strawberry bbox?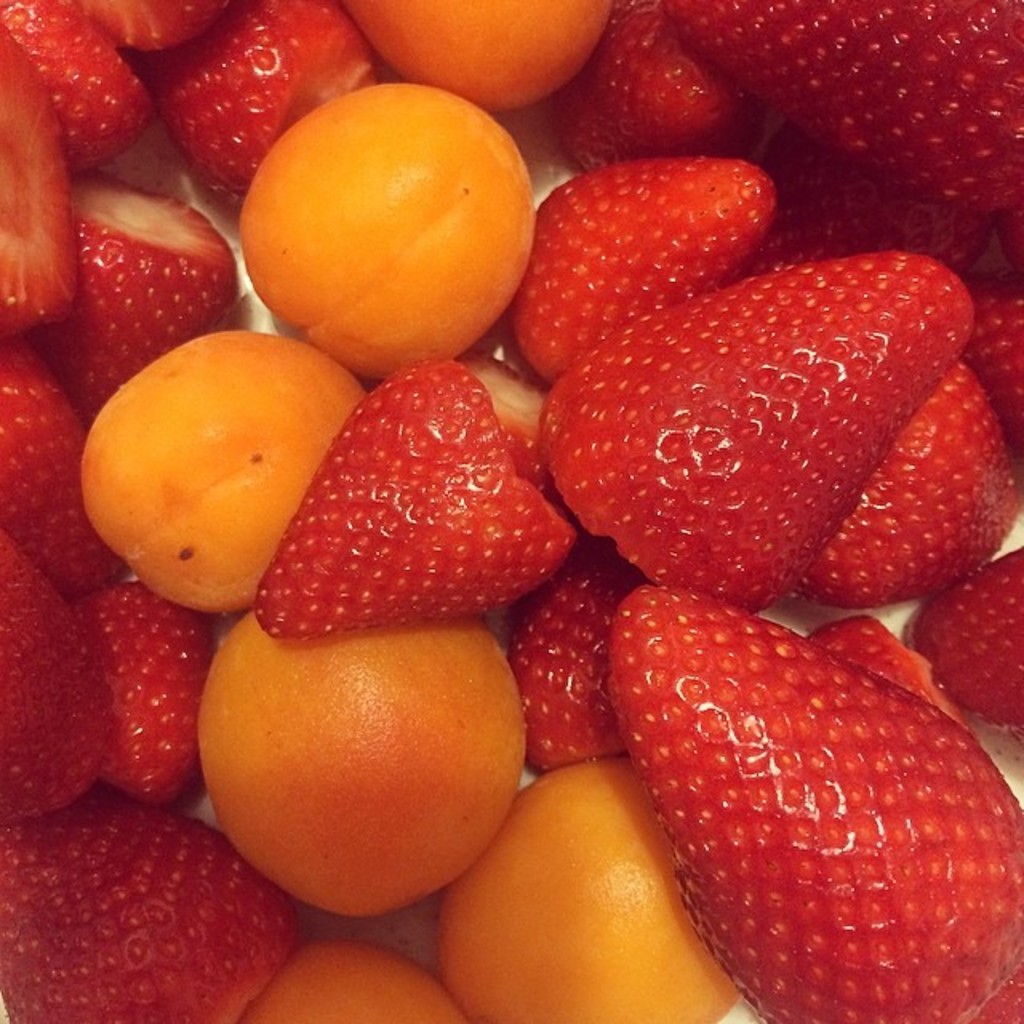
left=501, top=149, right=774, bottom=389
